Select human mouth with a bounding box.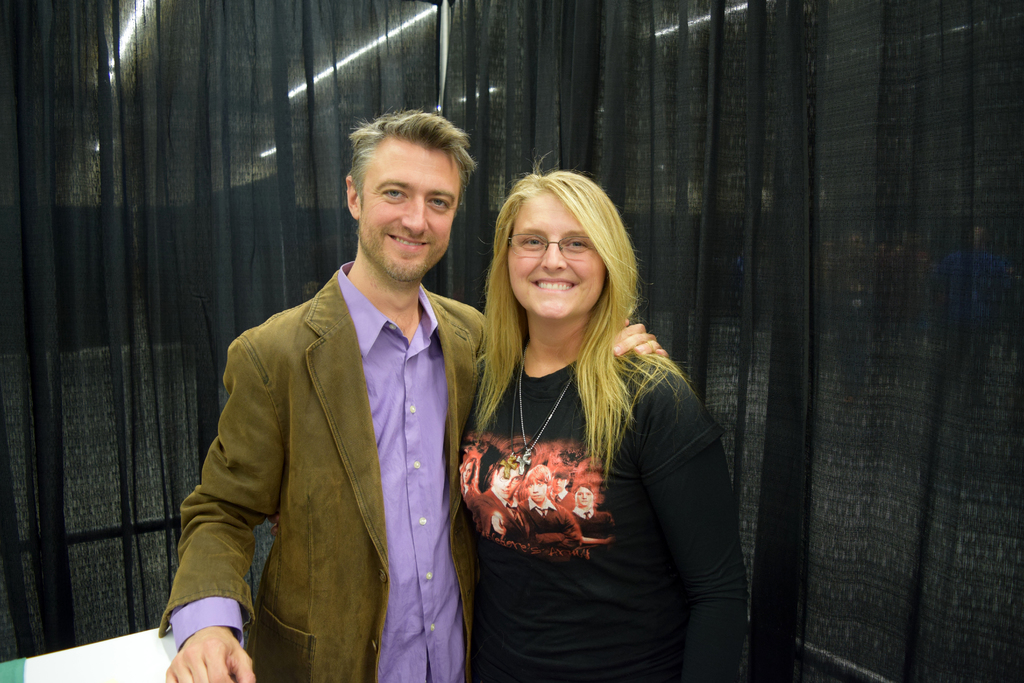
x1=531, y1=276, x2=575, y2=290.
